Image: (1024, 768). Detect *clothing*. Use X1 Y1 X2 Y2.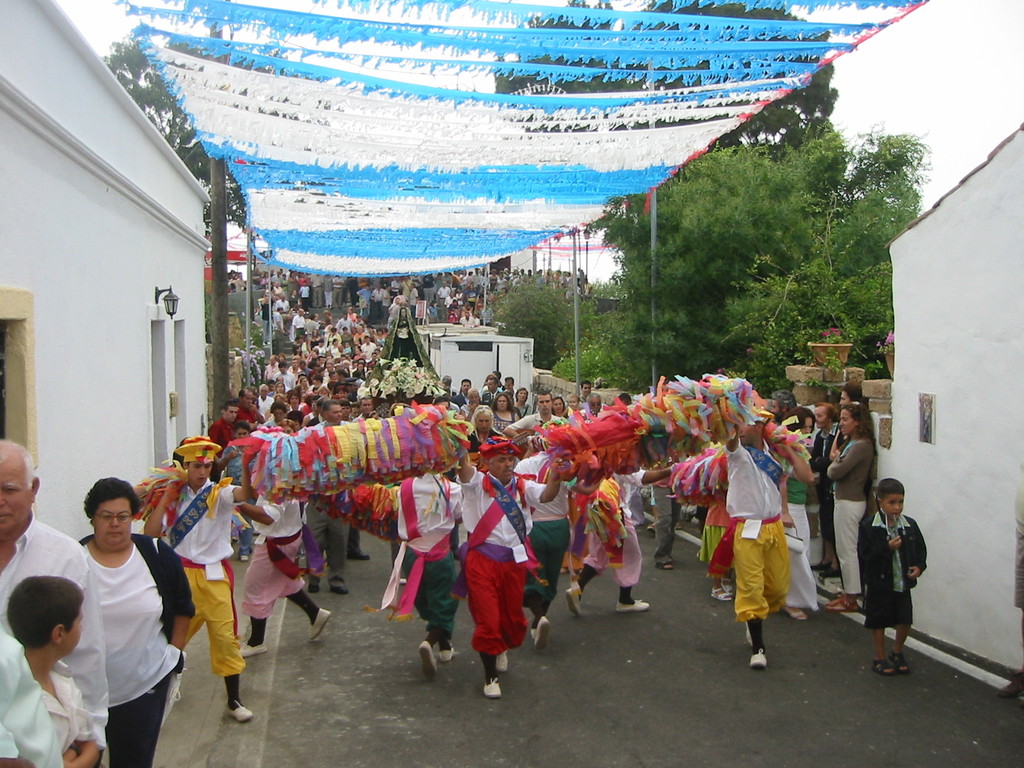
585 465 643 587.
